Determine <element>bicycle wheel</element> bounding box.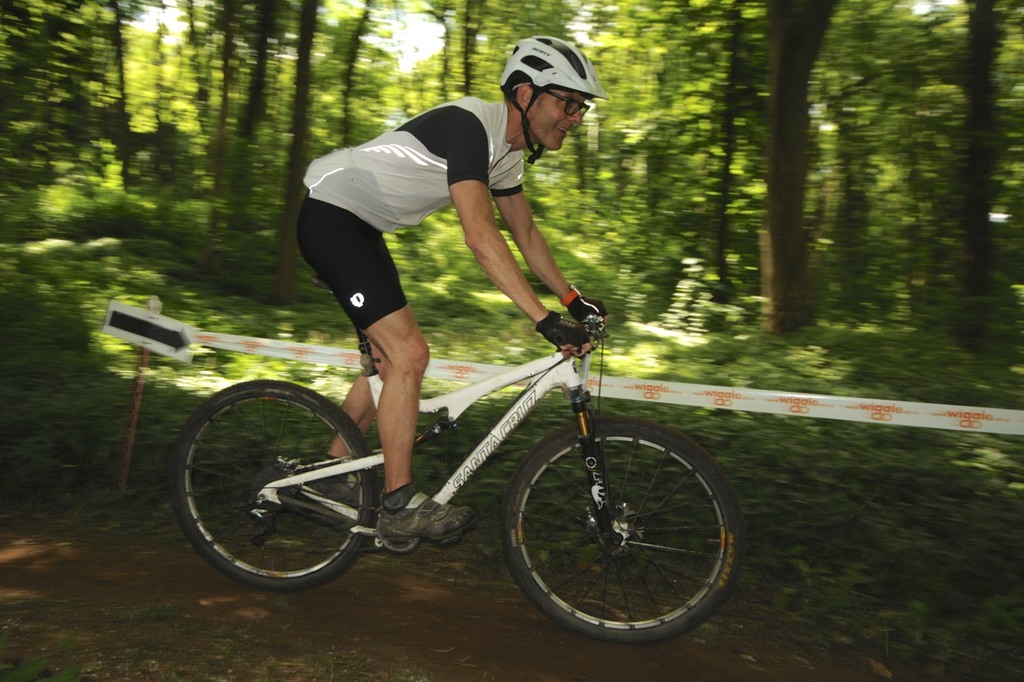
Determined: x1=497, y1=412, x2=747, y2=645.
